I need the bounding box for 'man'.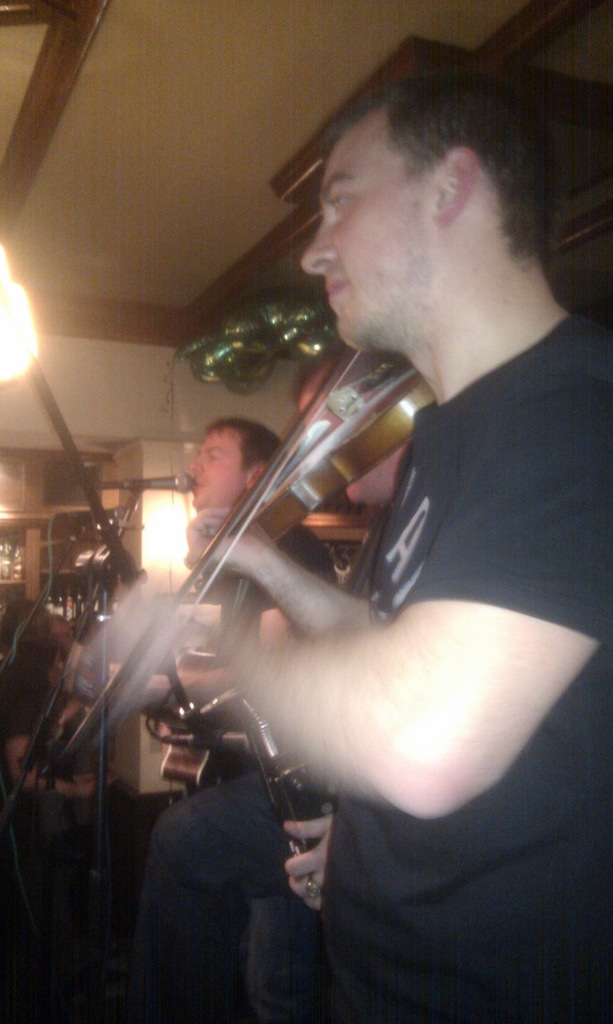
Here it is: <bbox>185, 419, 338, 645</bbox>.
